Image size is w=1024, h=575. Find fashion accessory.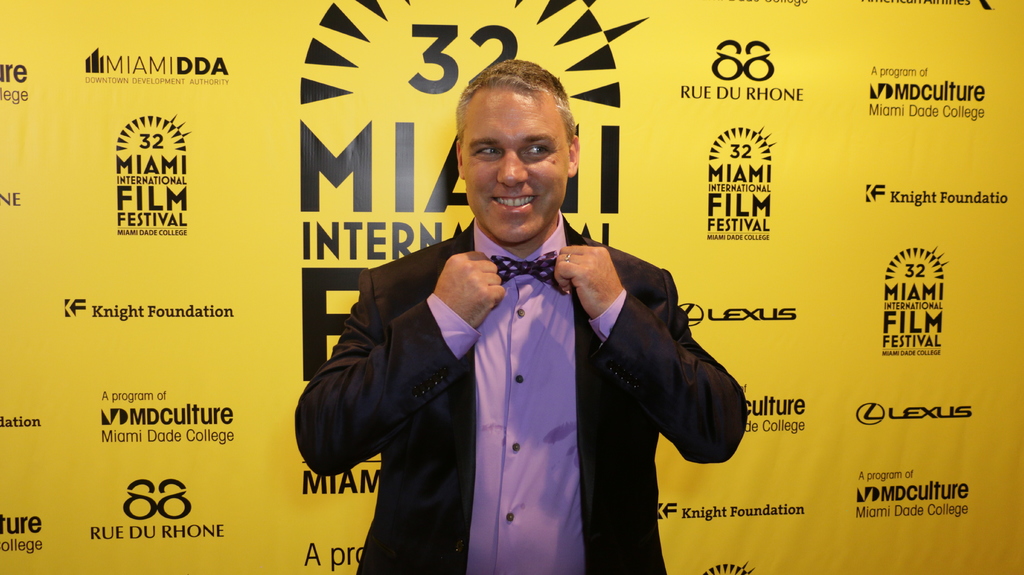
bbox=[561, 250, 575, 266].
